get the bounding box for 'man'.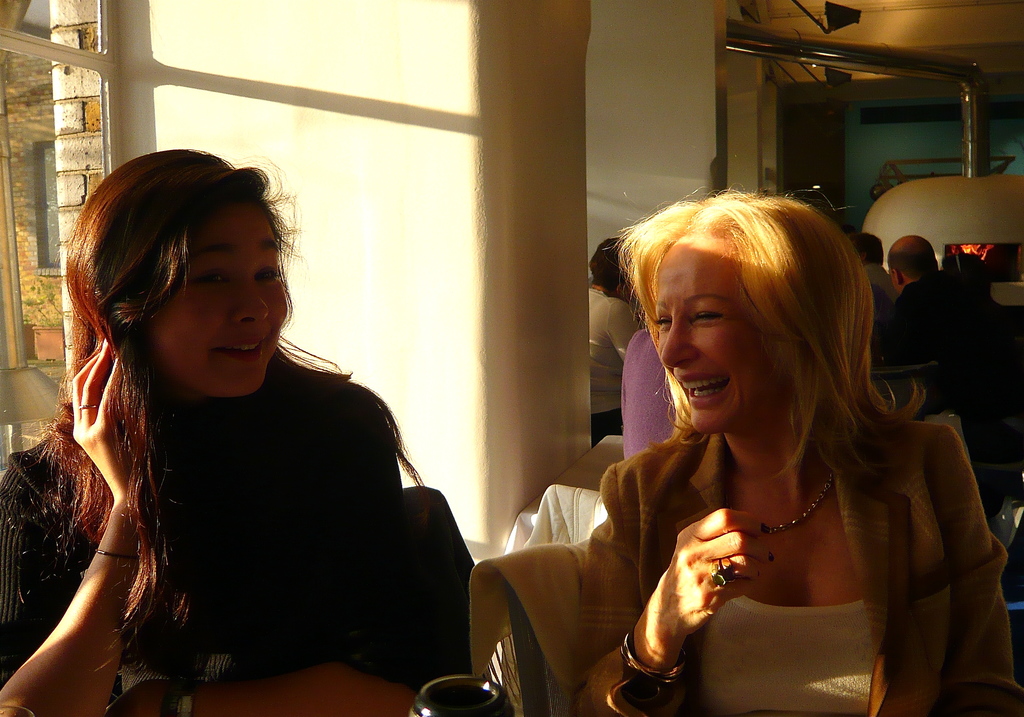
880 233 1014 410.
